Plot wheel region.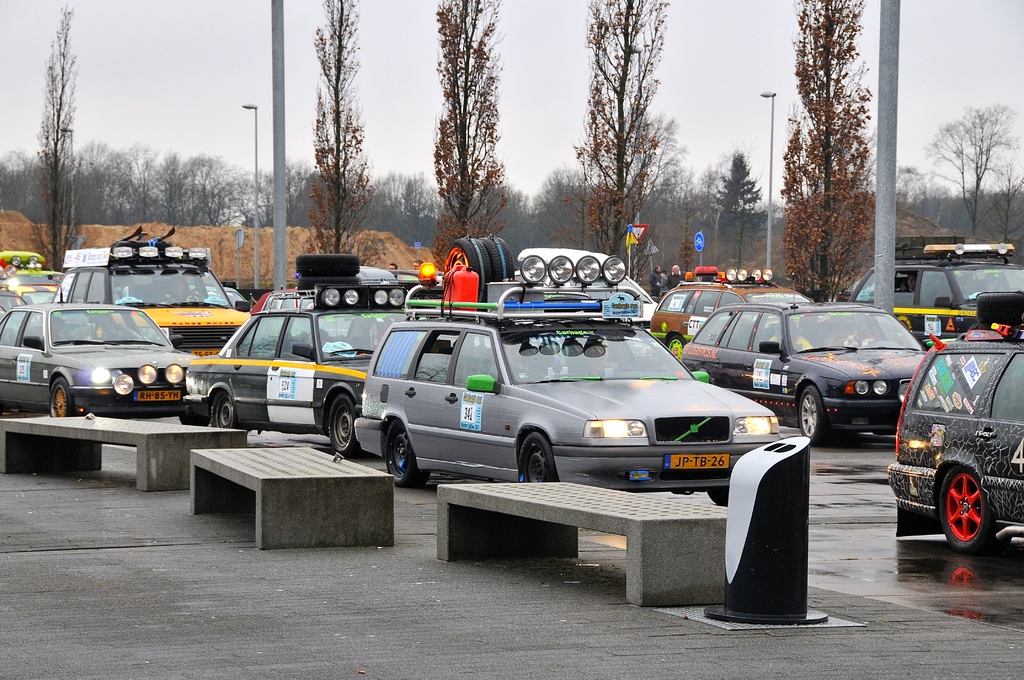
Plotted at box(448, 238, 494, 310).
